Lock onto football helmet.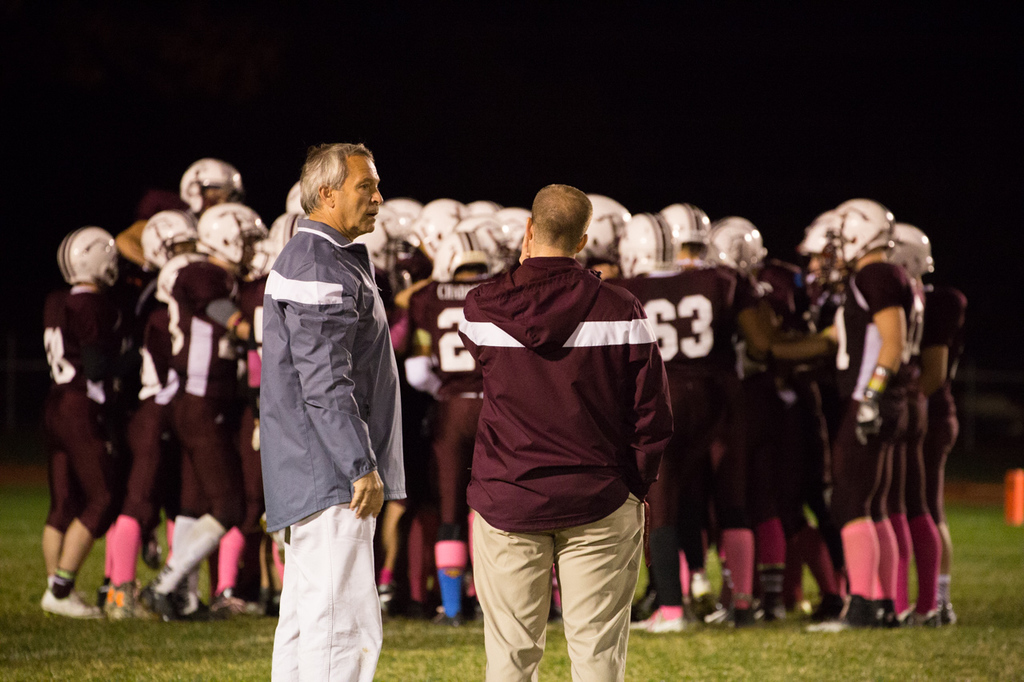
Locked: <region>477, 217, 506, 261</region>.
